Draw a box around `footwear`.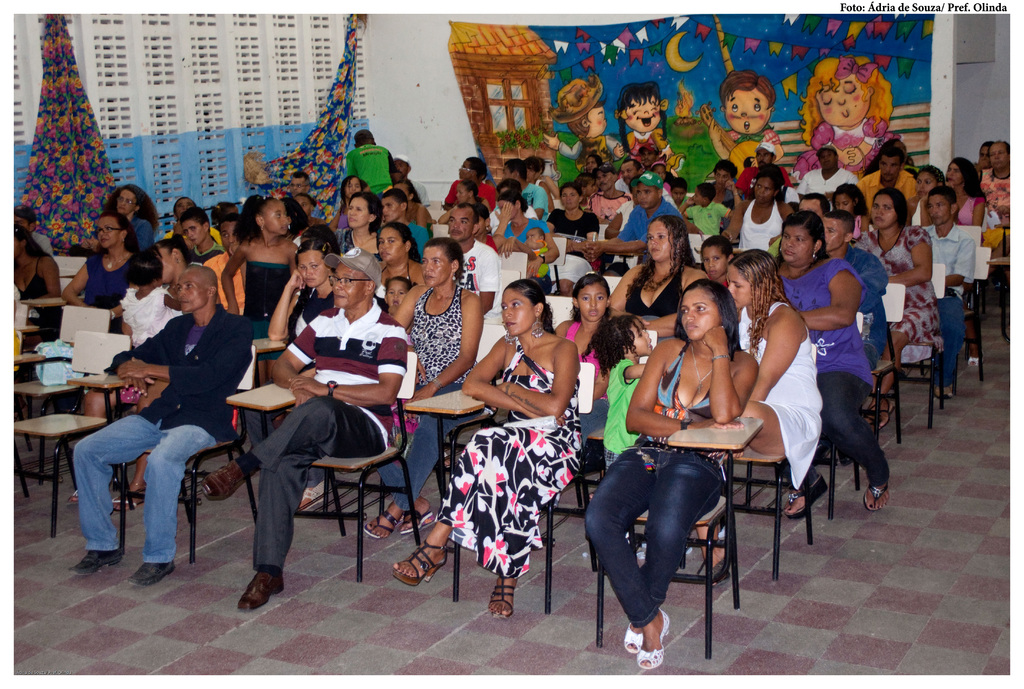
622/618/647/654.
